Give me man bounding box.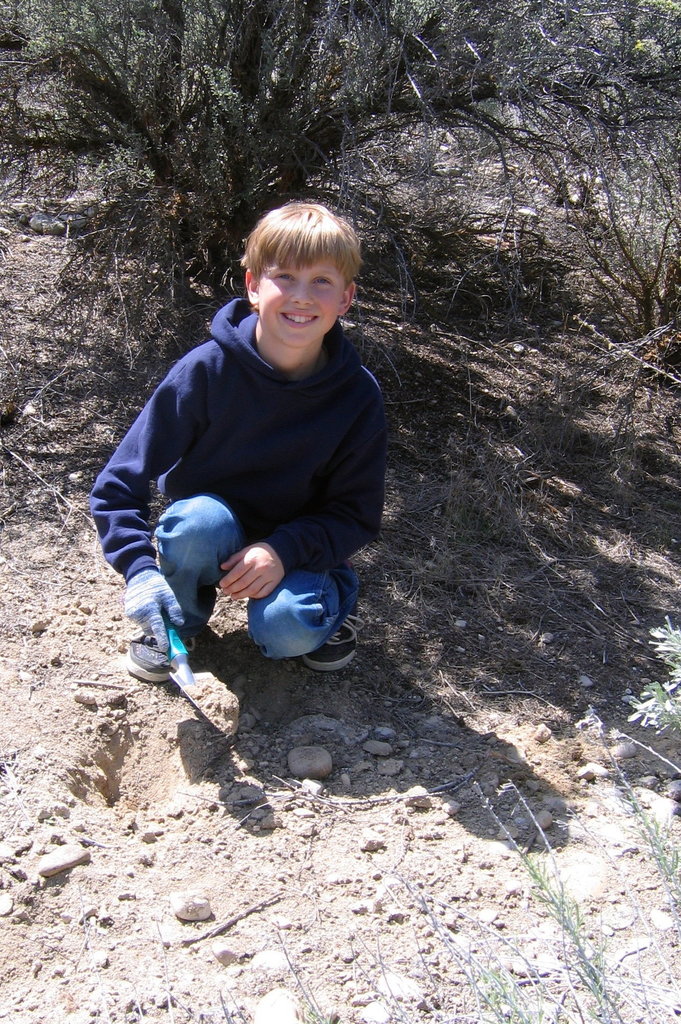
box(92, 193, 436, 651).
